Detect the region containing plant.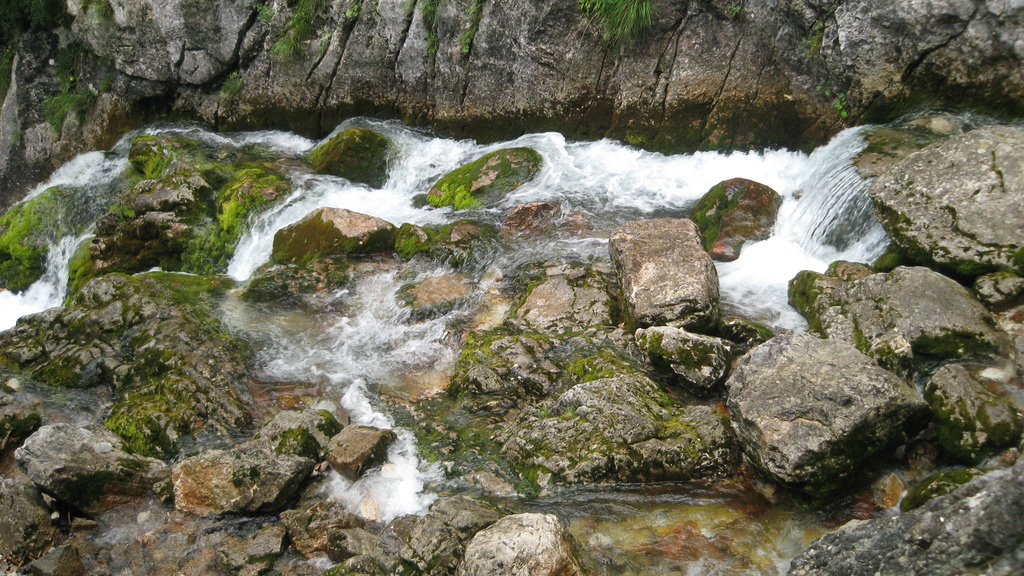
x1=255, y1=0, x2=372, y2=58.
